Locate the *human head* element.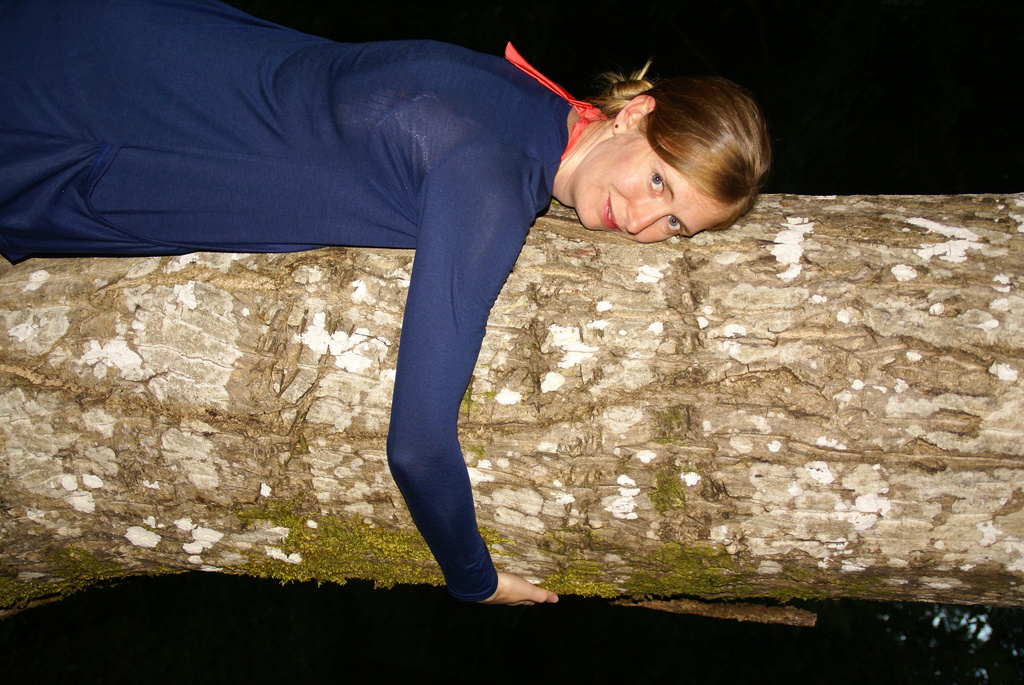
Element bbox: Rect(561, 75, 756, 252).
